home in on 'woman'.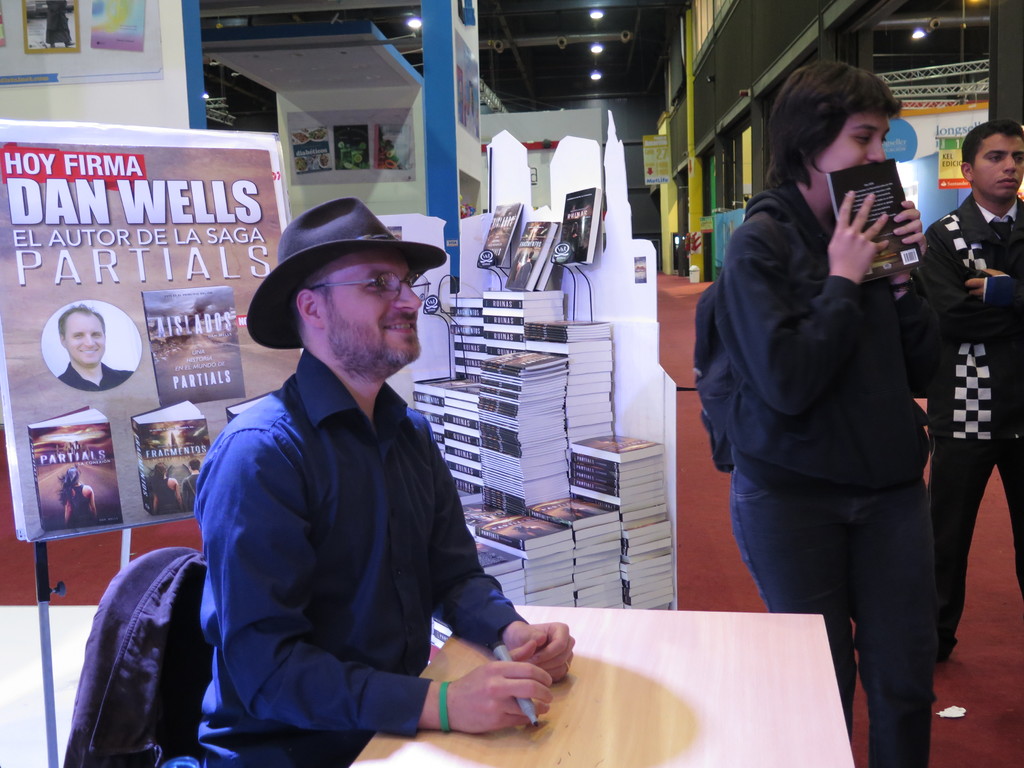
Homed in at x1=144 y1=459 x2=184 y2=513.
